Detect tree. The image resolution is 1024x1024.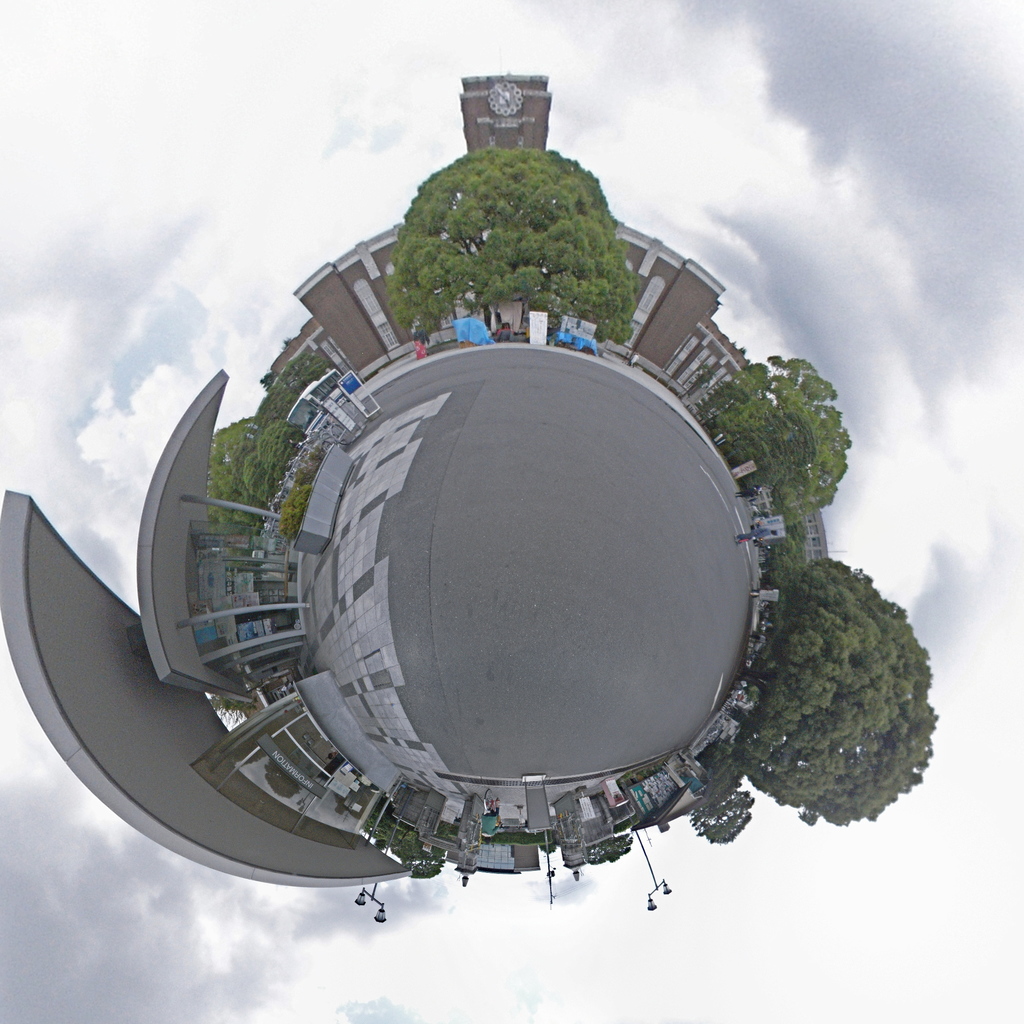
(708, 349, 852, 534).
